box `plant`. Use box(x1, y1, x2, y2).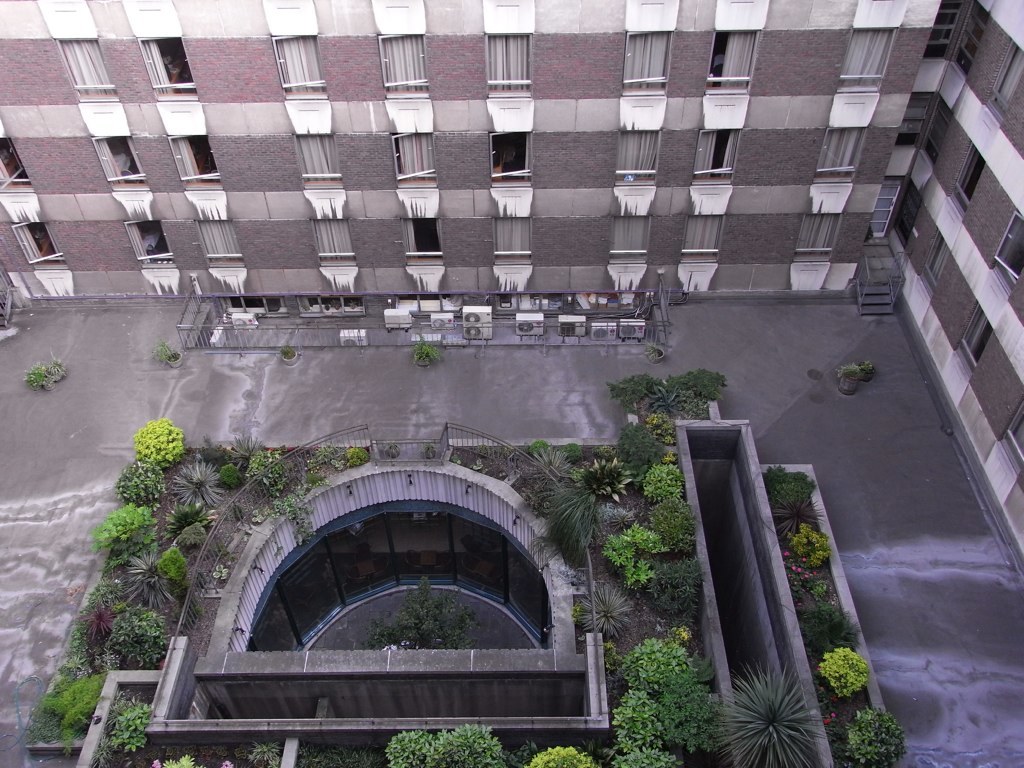
box(835, 358, 875, 379).
